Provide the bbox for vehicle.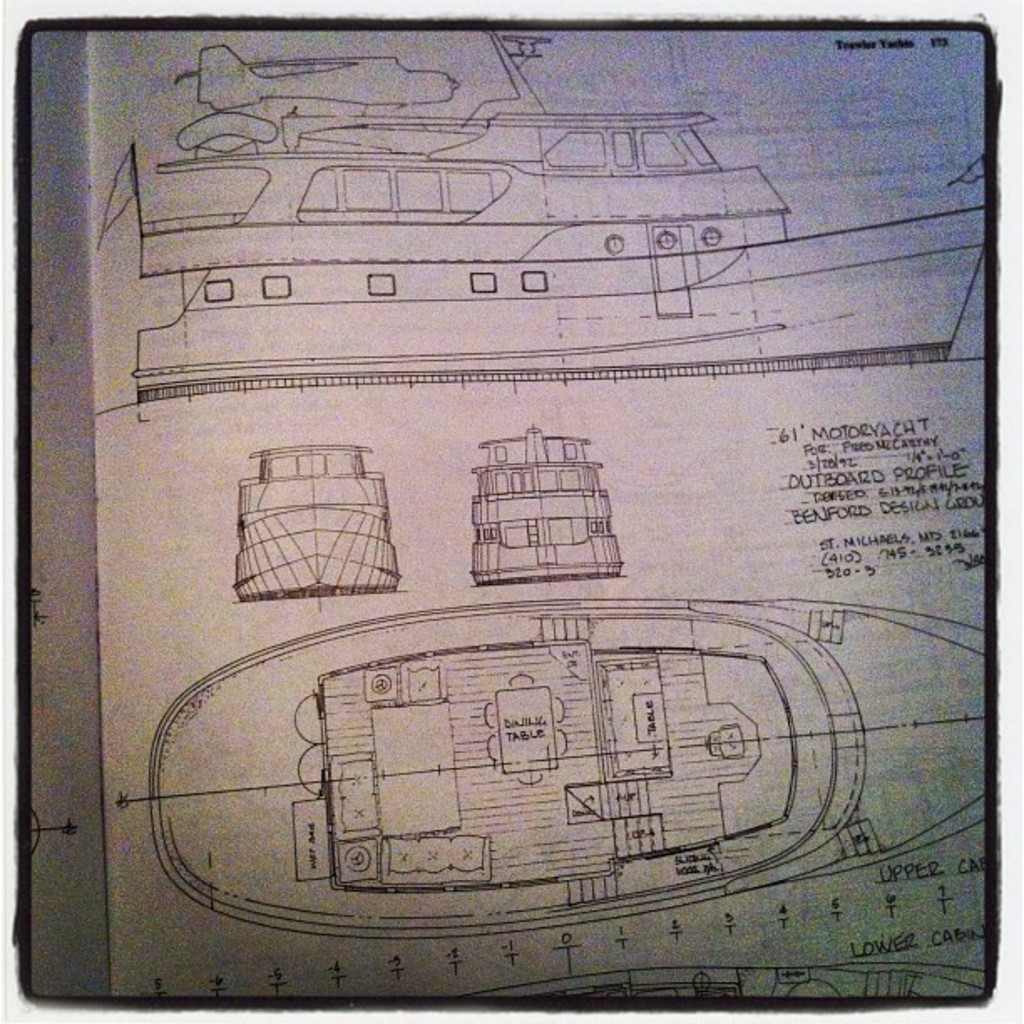
pyautogui.locateOnScreen(458, 408, 646, 596).
